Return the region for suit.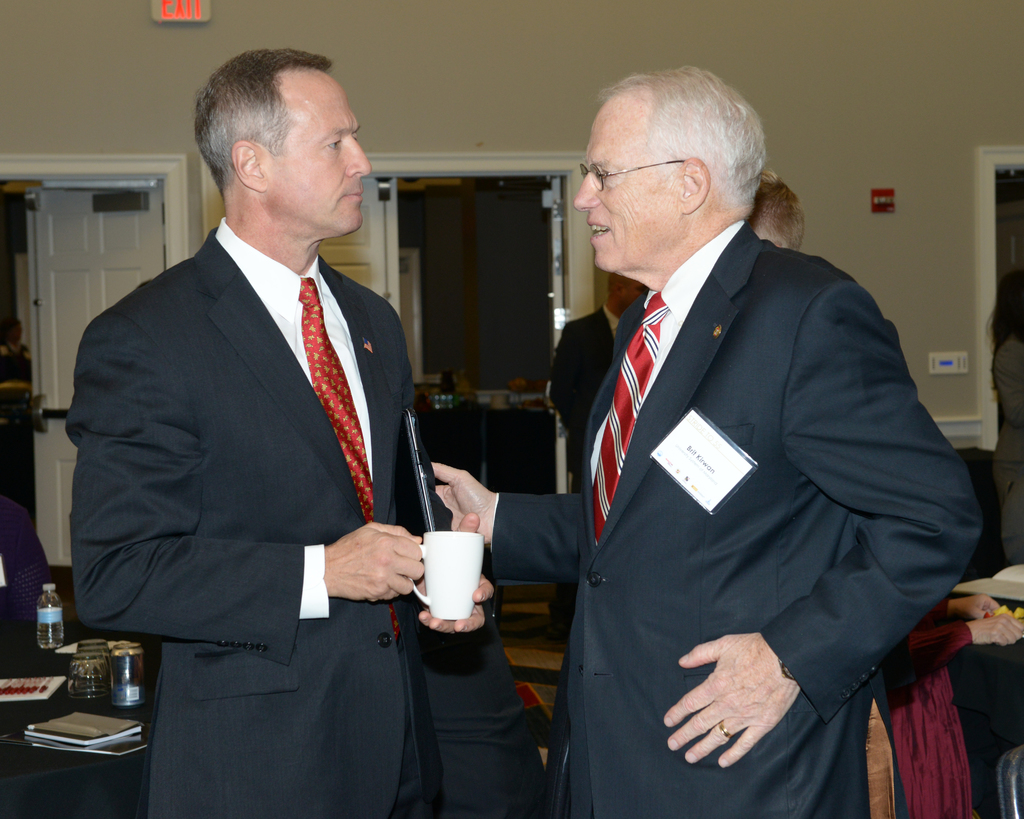
rect(536, 72, 970, 817).
